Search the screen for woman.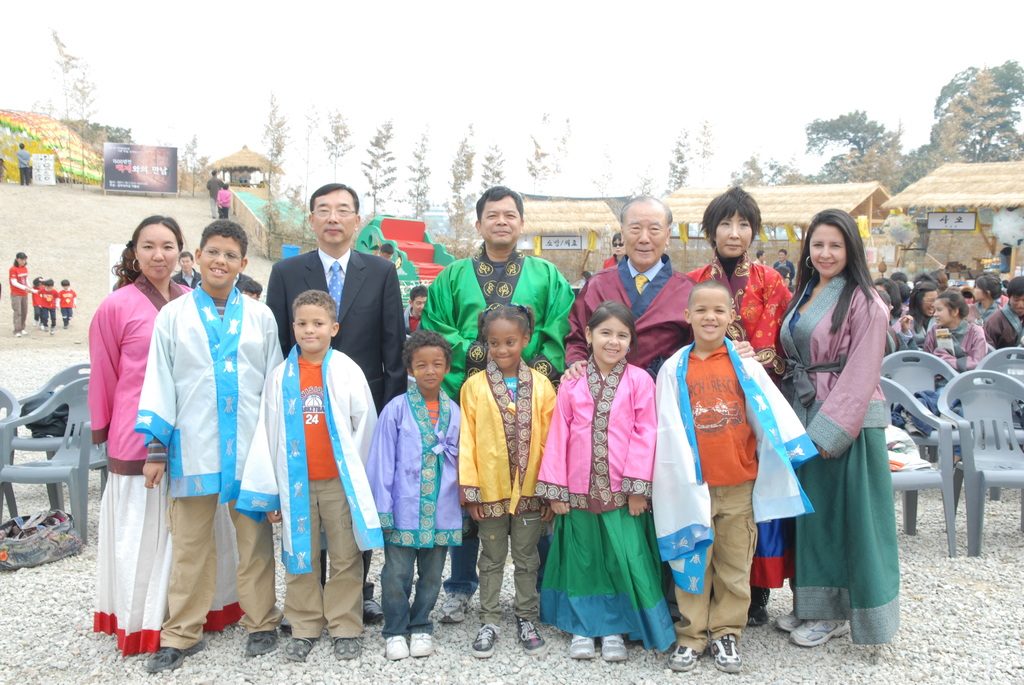
Found at x1=686 y1=185 x2=792 y2=628.
